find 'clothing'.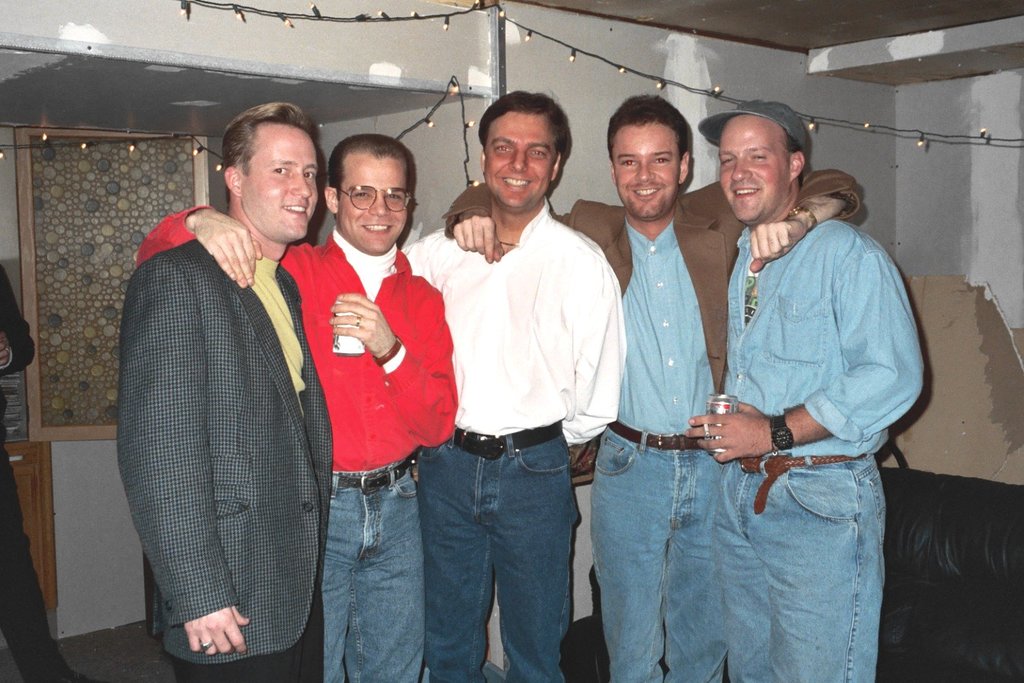
x1=111 y1=239 x2=330 y2=663.
